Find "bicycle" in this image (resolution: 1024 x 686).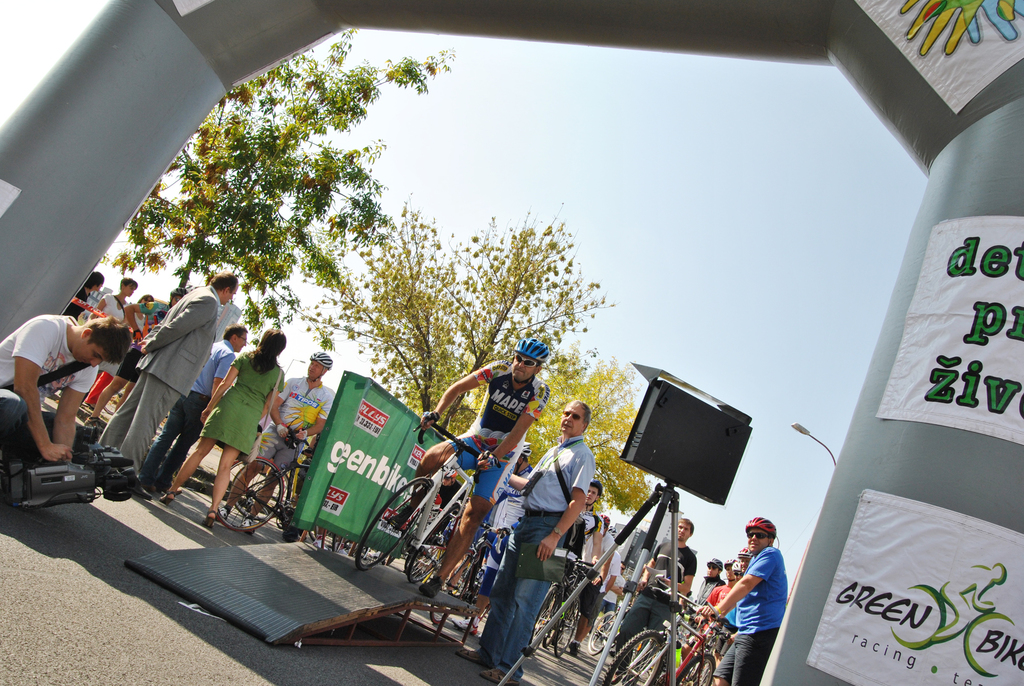
bbox(604, 576, 740, 685).
